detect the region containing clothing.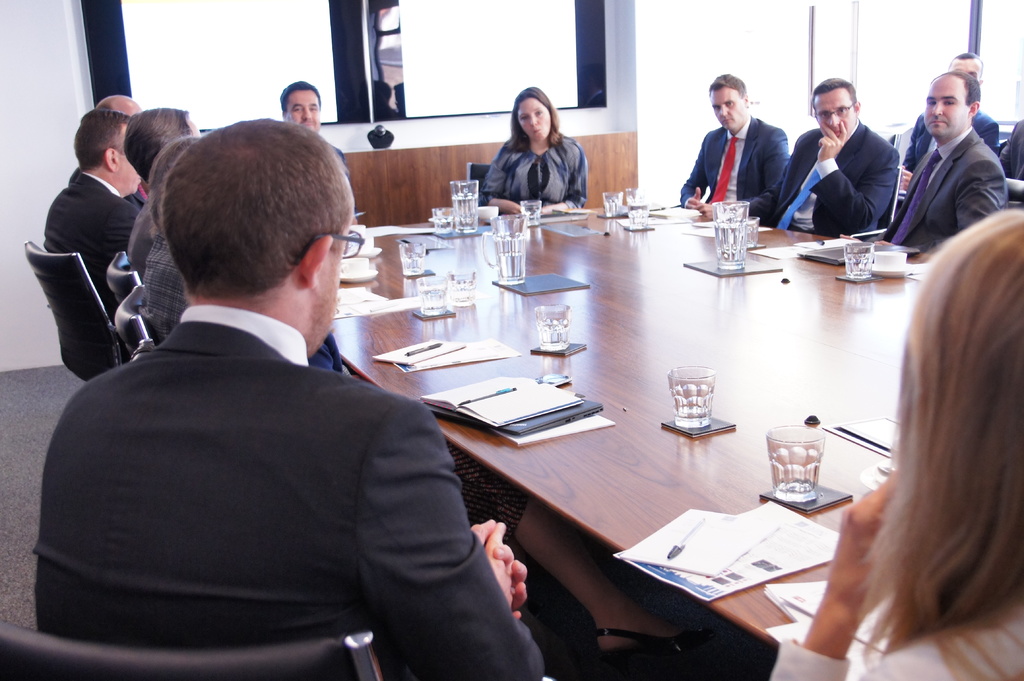
BBox(24, 242, 478, 680).
